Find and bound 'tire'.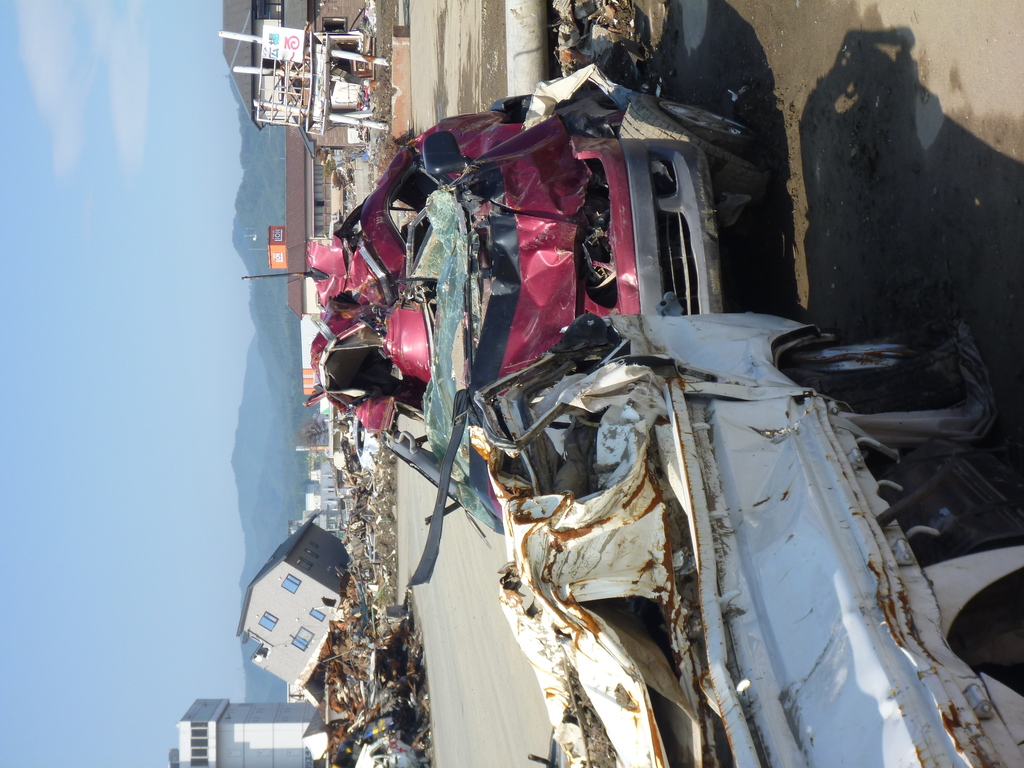
Bound: (785,340,945,412).
